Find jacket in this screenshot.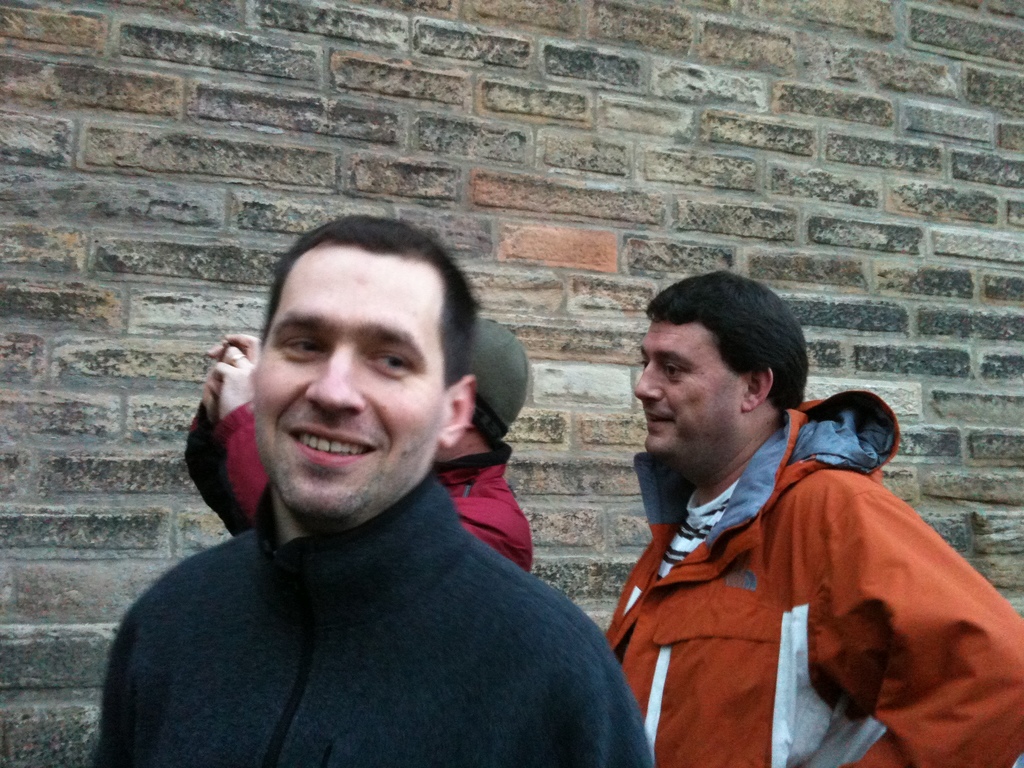
The bounding box for jacket is 92/476/654/767.
